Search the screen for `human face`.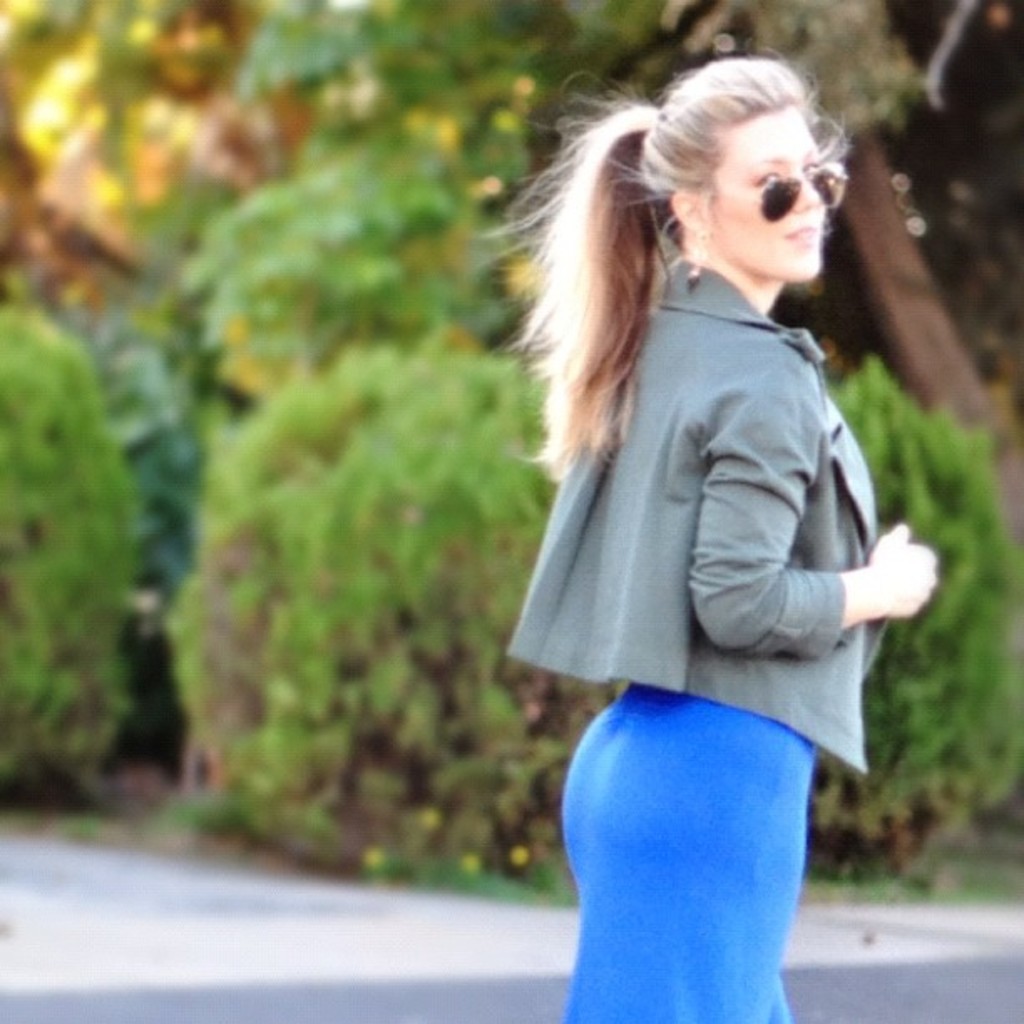
Found at {"left": 698, "top": 105, "right": 828, "bottom": 283}.
